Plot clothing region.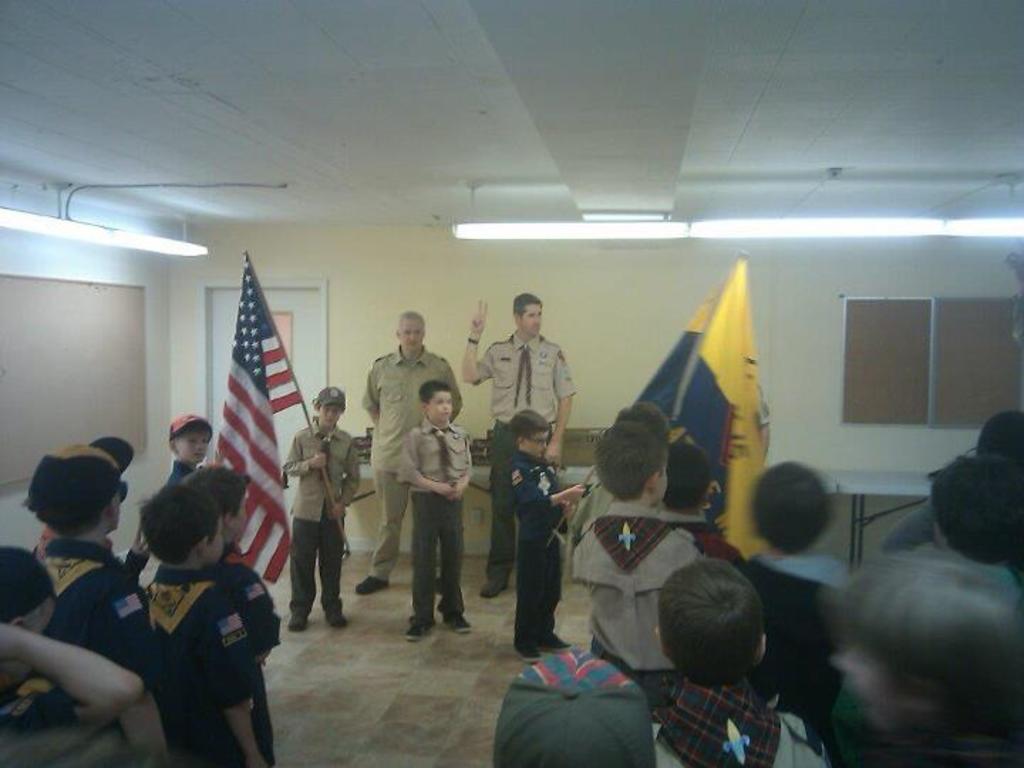
Plotted at BBox(883, 501, 939, 552).
